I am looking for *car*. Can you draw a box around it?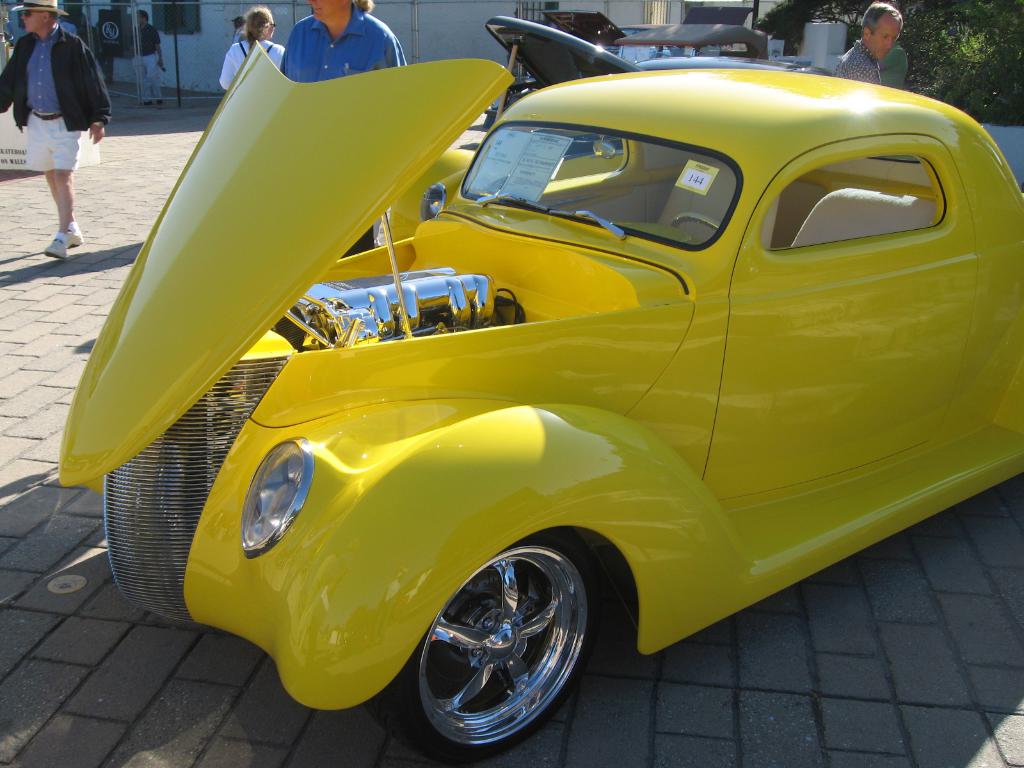
Sure, the bounding box is (left=479, top=13, right=814, bottom=138).
